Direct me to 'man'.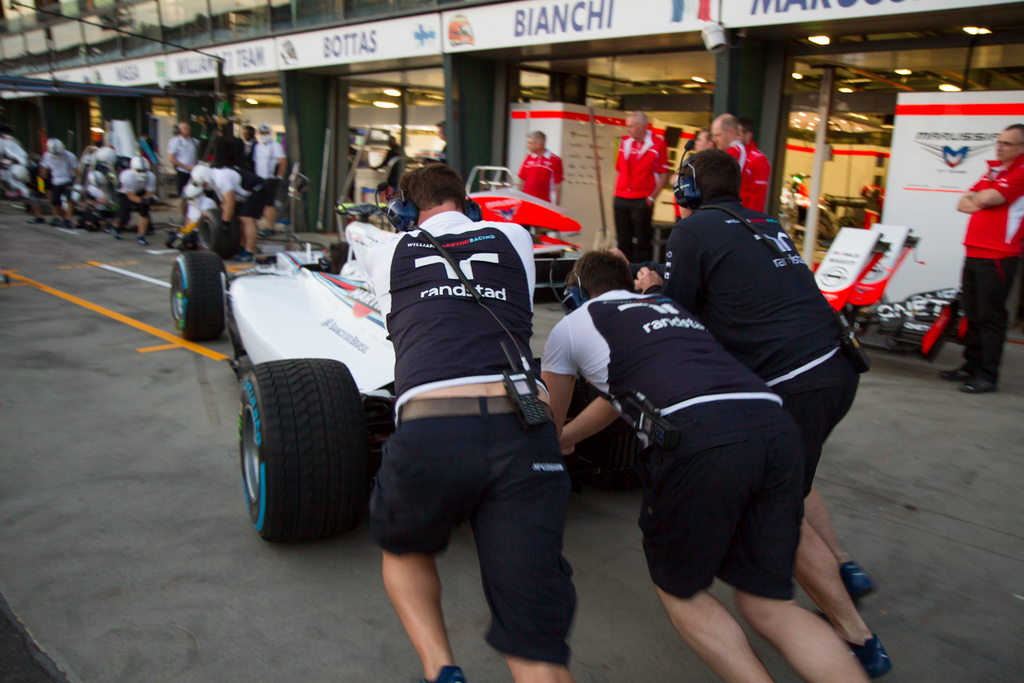
Direction: 945 125 1023 396.
